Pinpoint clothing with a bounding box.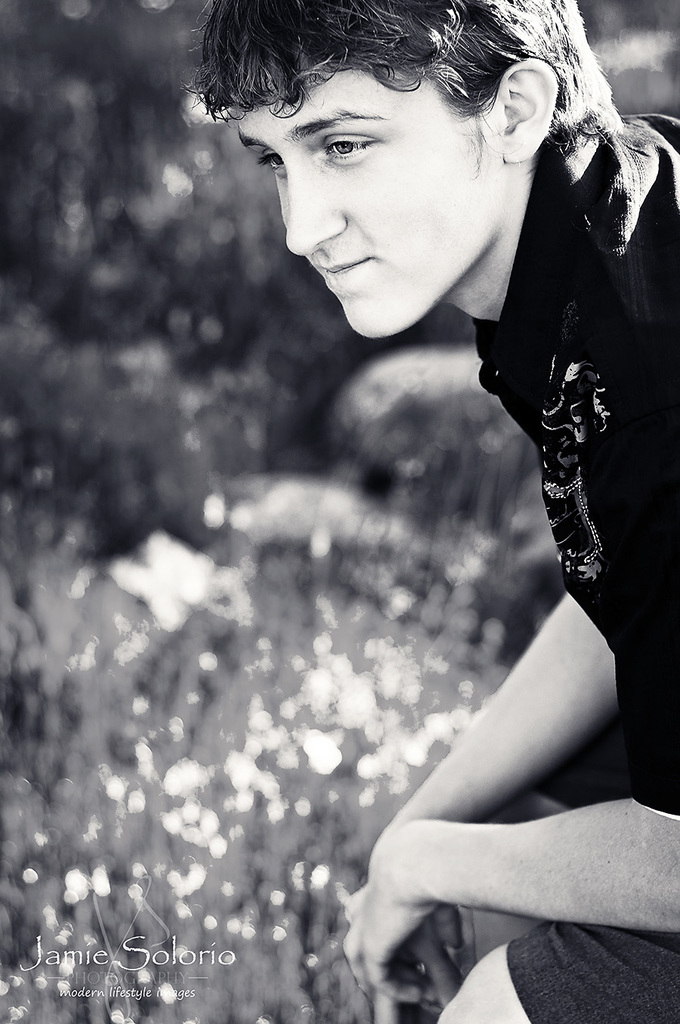
x1=489 y1=111 x2=679 y2=1023.
